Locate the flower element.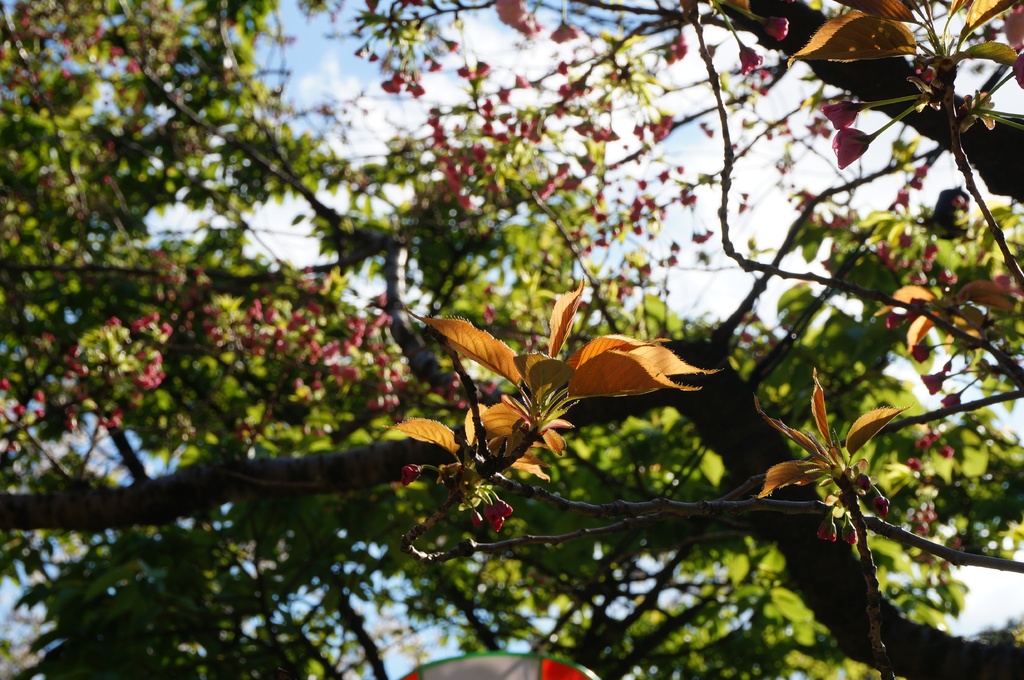
Element bbox: [920, 371, 950, 392].
